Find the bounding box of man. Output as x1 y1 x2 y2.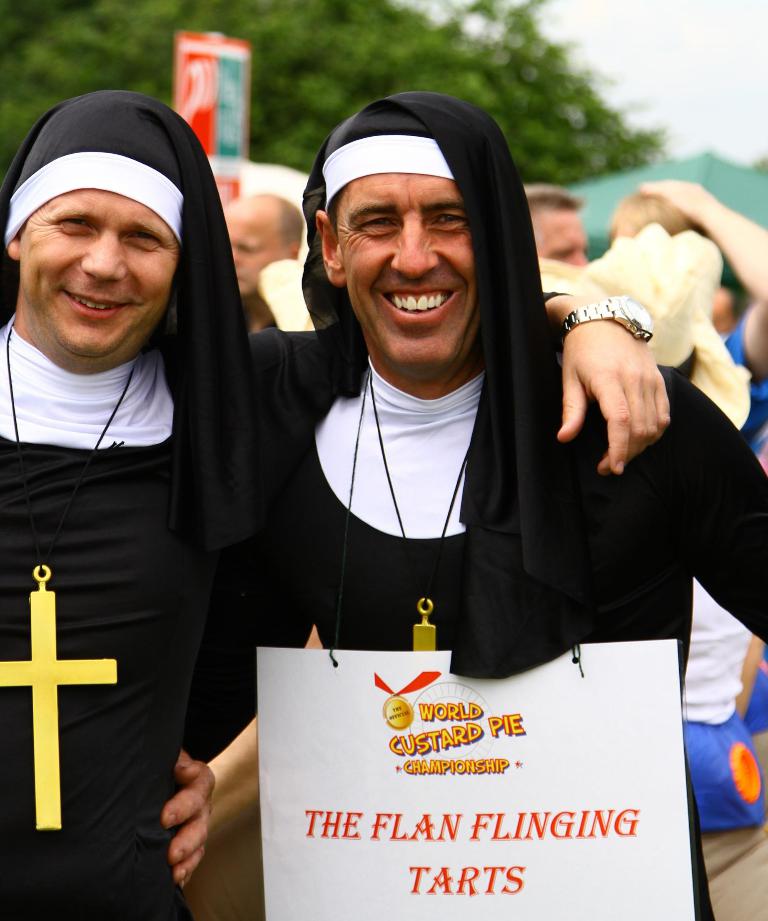
519 184 594 270.
